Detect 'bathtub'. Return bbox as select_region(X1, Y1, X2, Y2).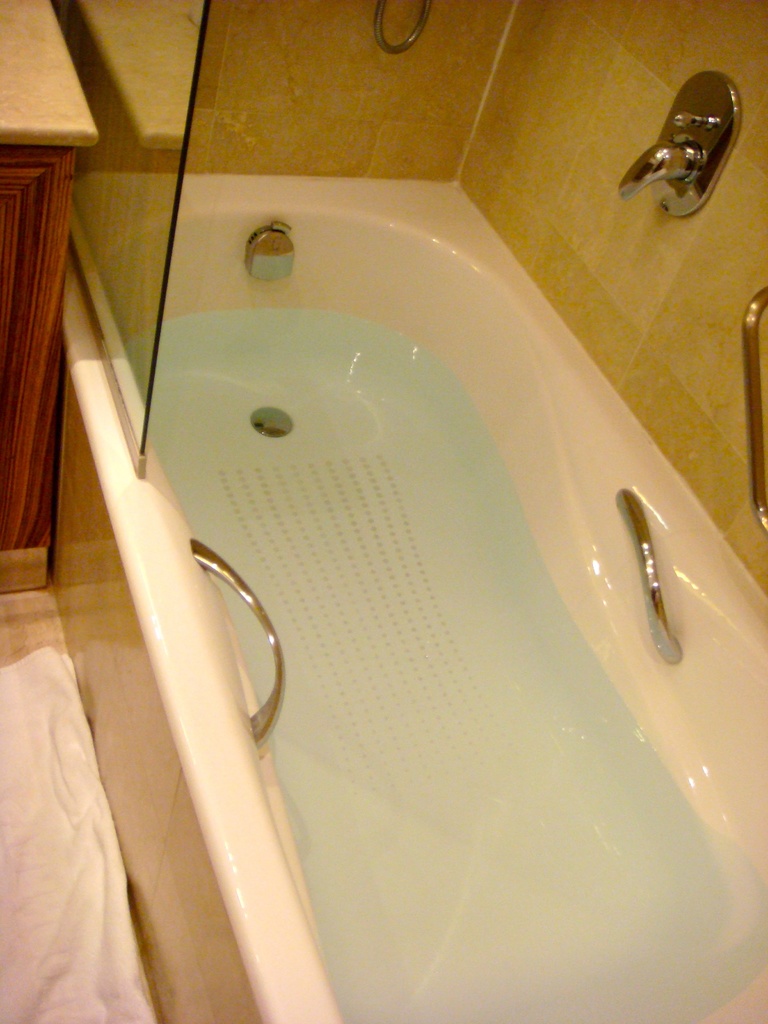
select_region(42, 186, 767, 1023).
